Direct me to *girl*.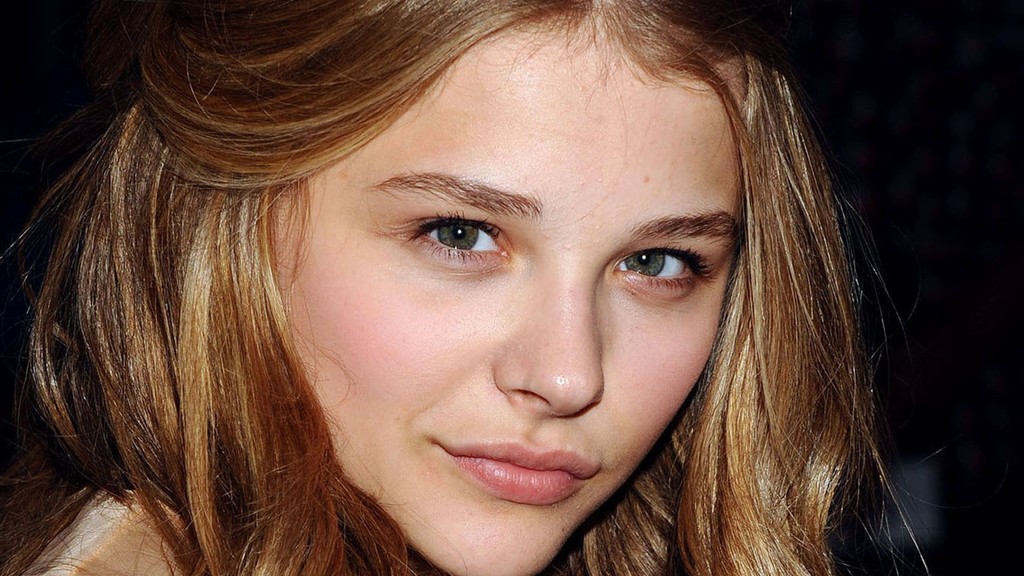
Direction: 0 0 938 575.
